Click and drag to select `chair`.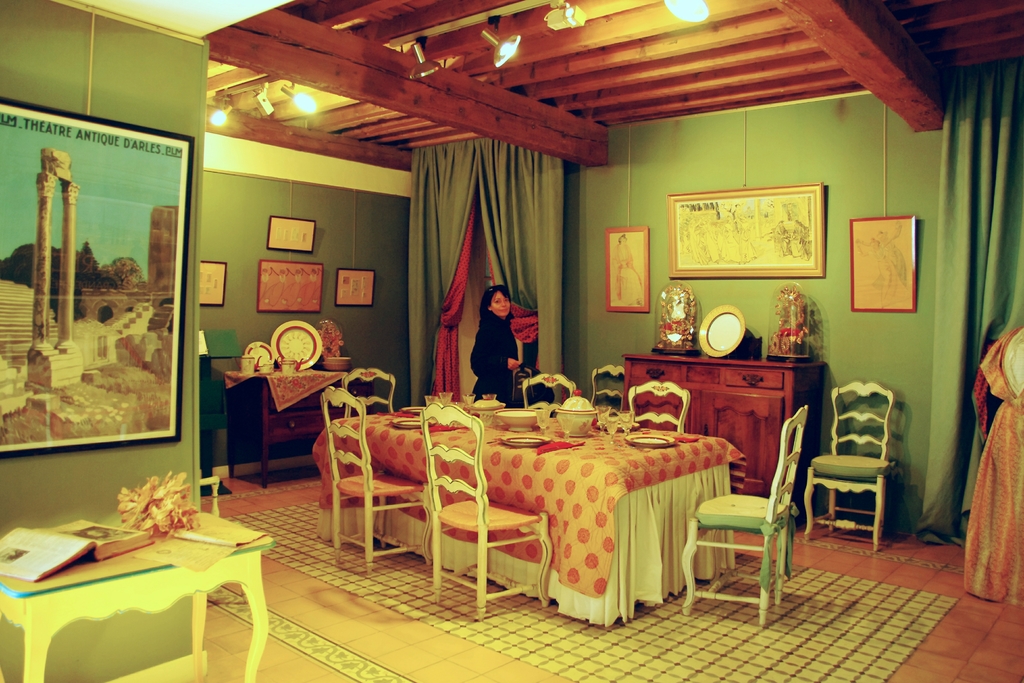
Selection: BBox(320, 383, 431, 577).
